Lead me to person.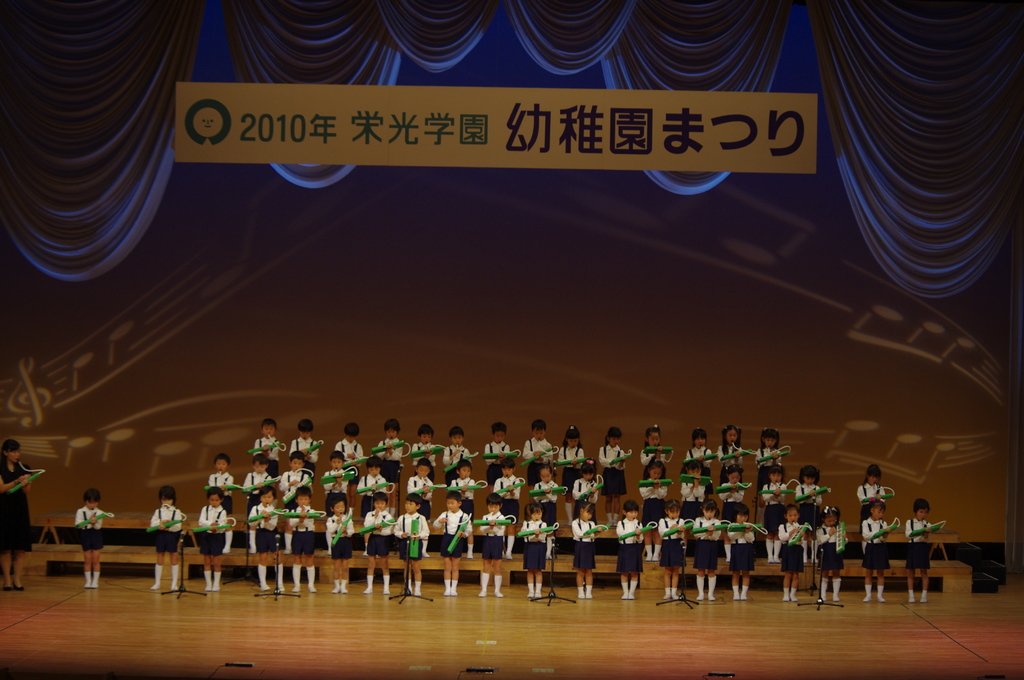
Lead to BBox(279, 489, 309, 599).
